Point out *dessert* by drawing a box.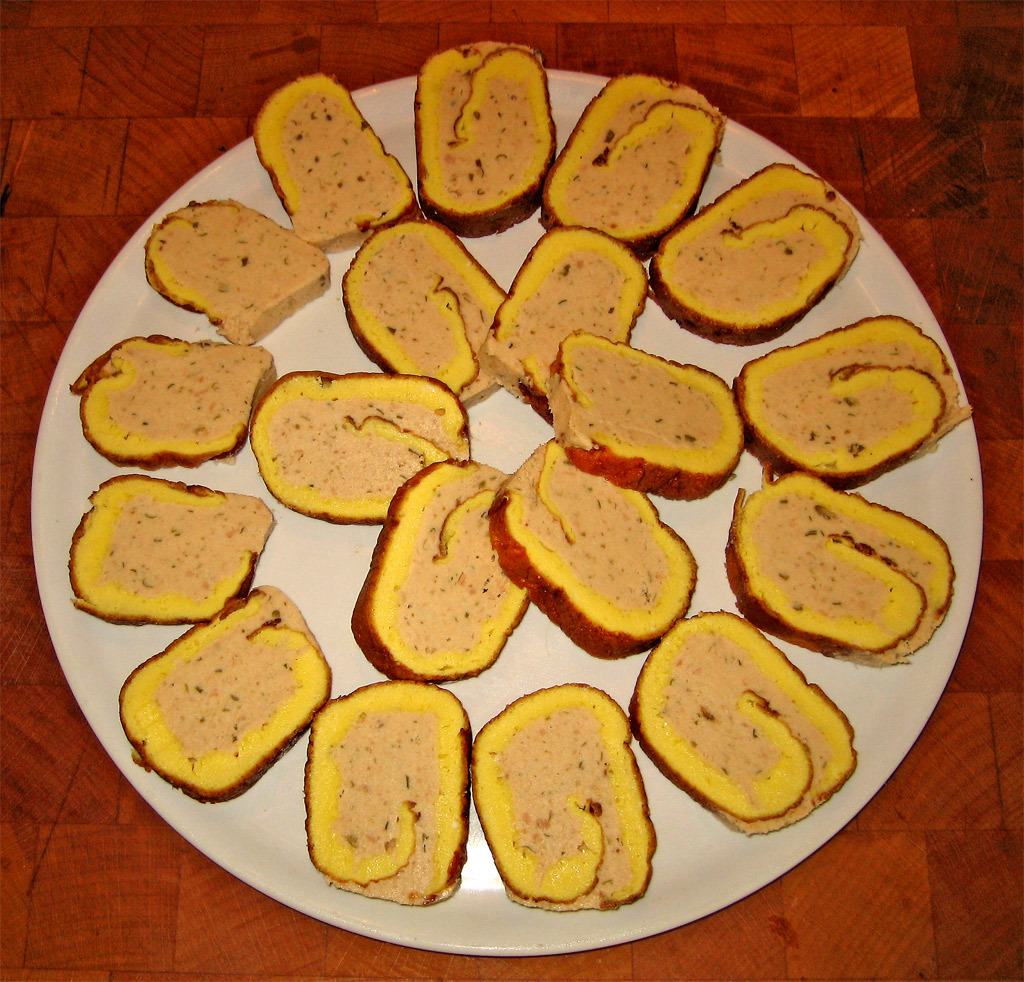
x1=346, y1=216, x2=503, y2=400.
